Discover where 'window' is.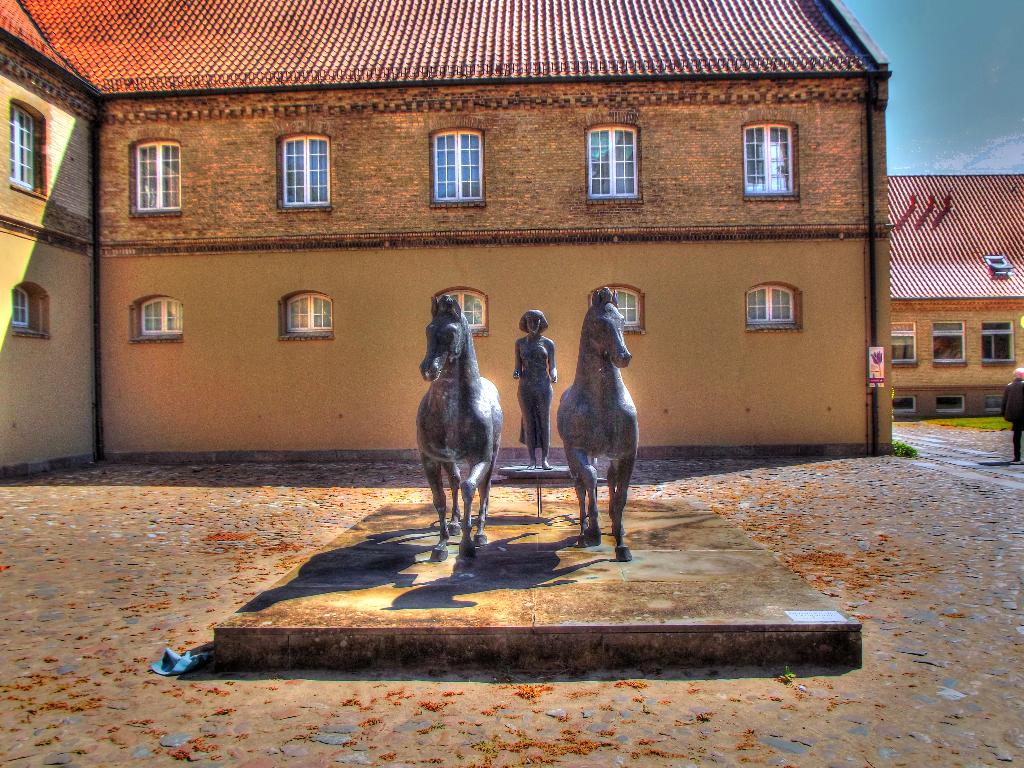
Discovered at region(139, 302, 183, 338).
